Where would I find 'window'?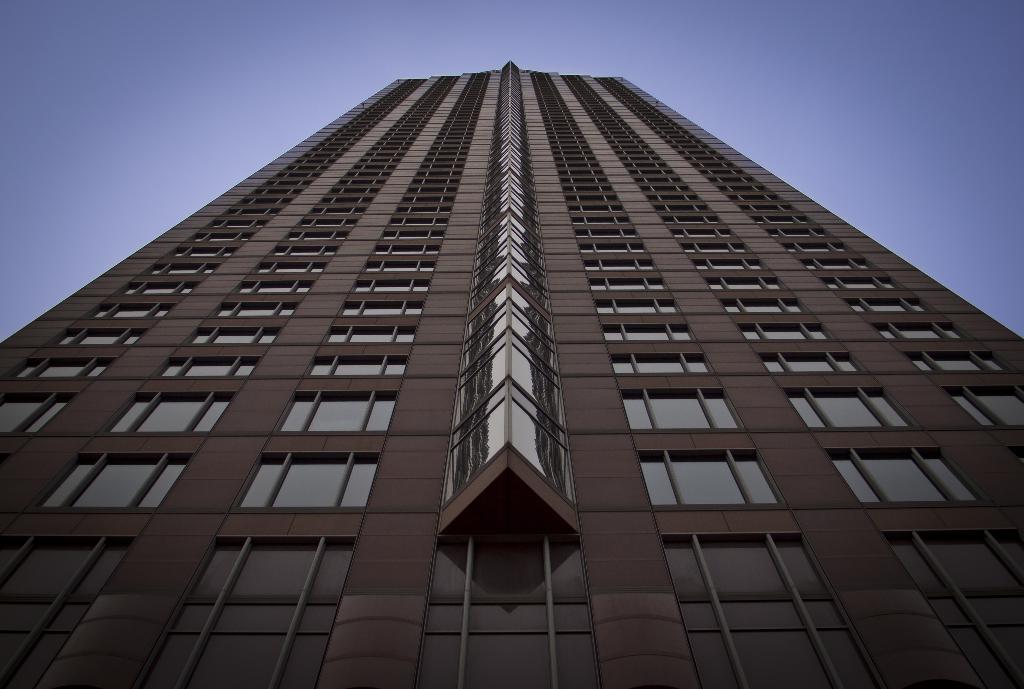
At {"left": 36, "top": 454, "right": 195, "bottom": 507}.
